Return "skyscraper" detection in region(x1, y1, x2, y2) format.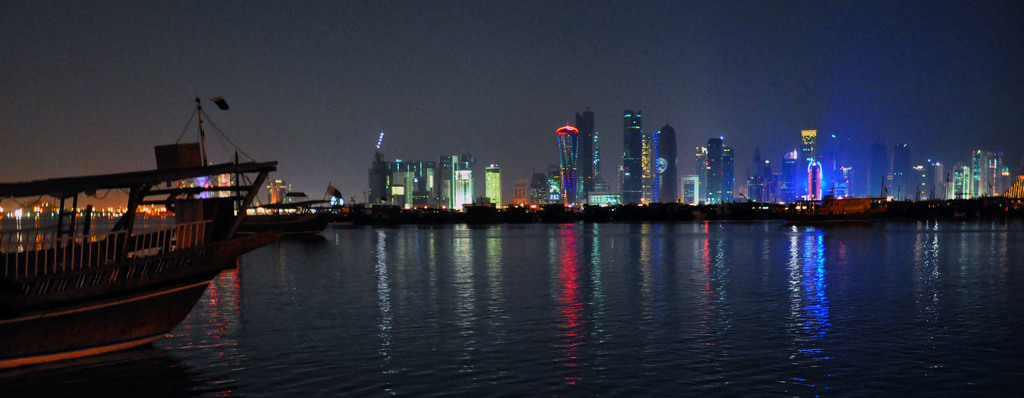
region(268, 179, 287, 203).
